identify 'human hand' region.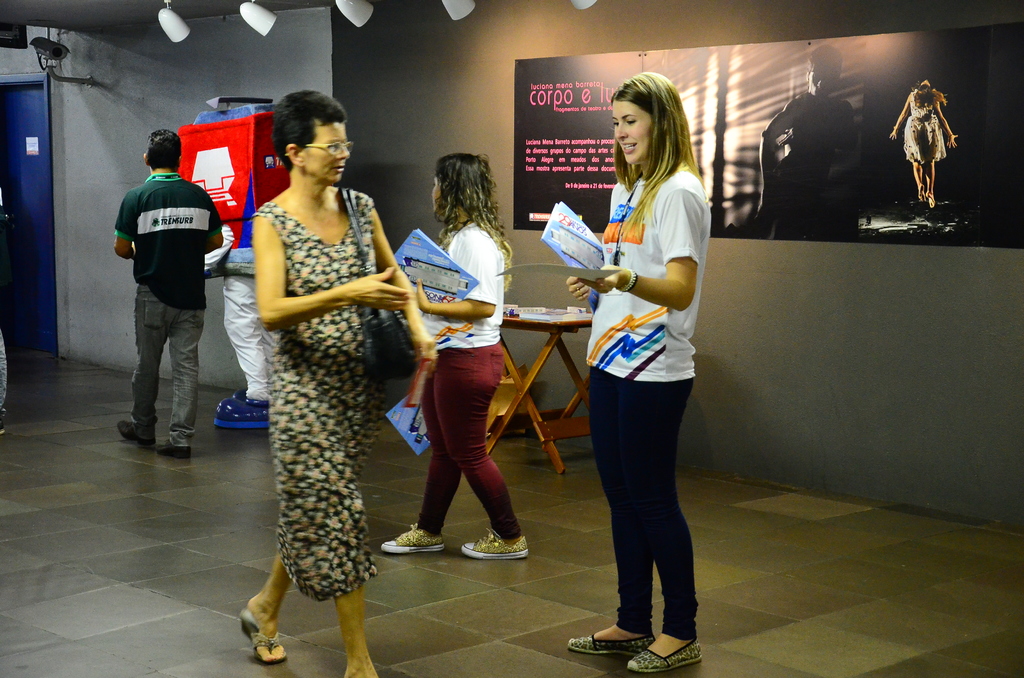
Region: [886,129,899,141].
